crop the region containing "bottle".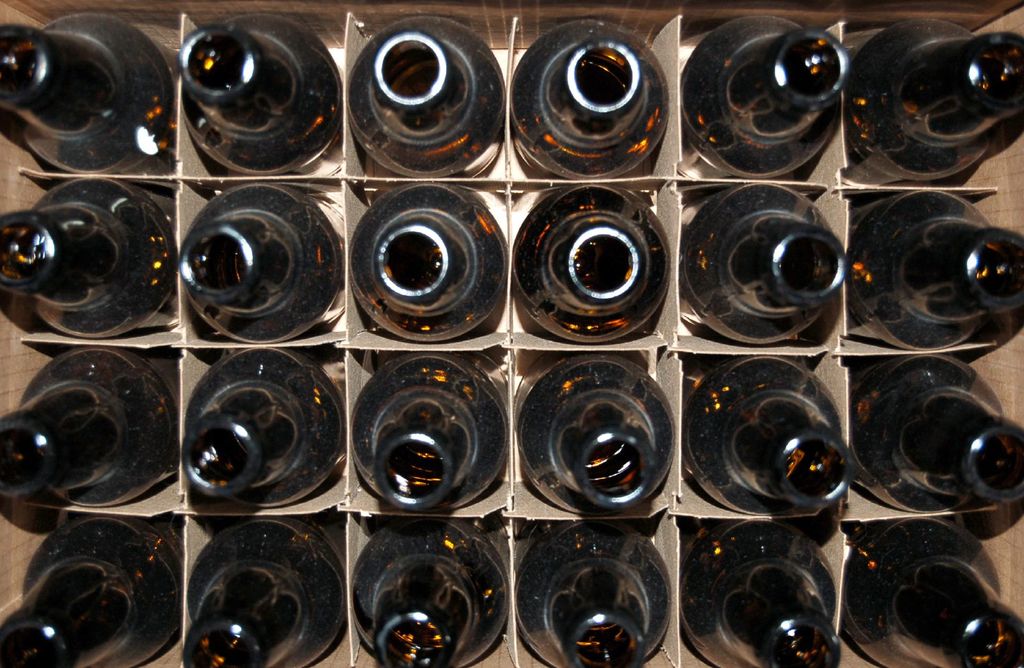
Crop region: Rect(679, 347, 851, 513).
